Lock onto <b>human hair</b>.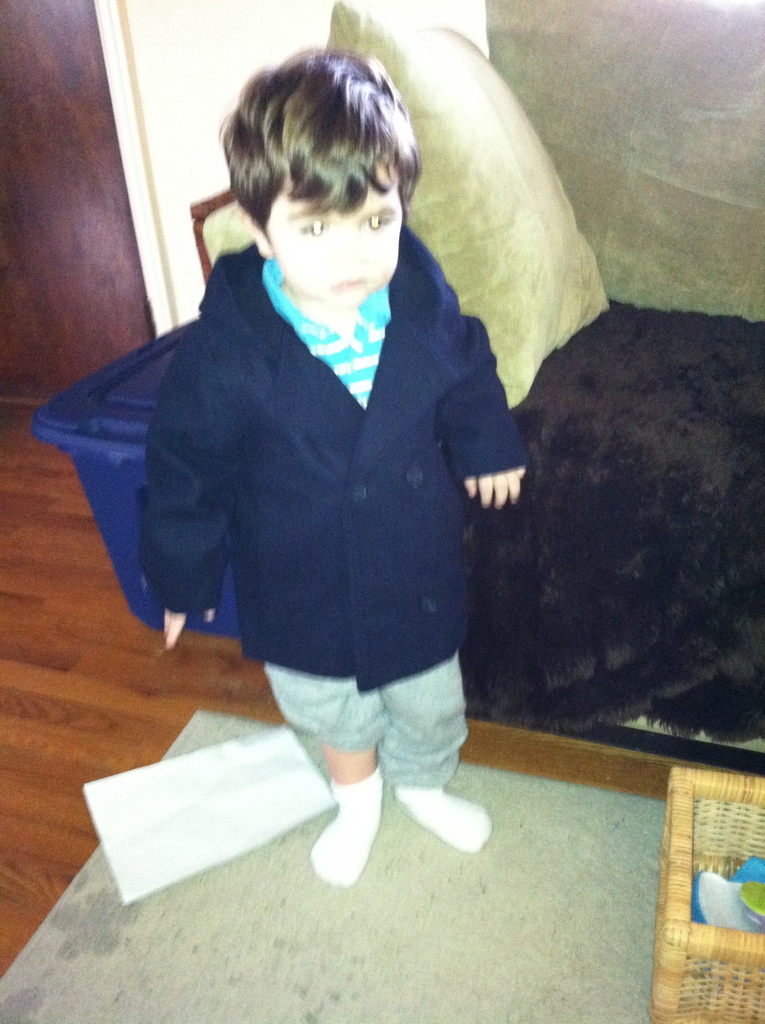
Locked: (left=222, top=35, right=425, bottom=211).
